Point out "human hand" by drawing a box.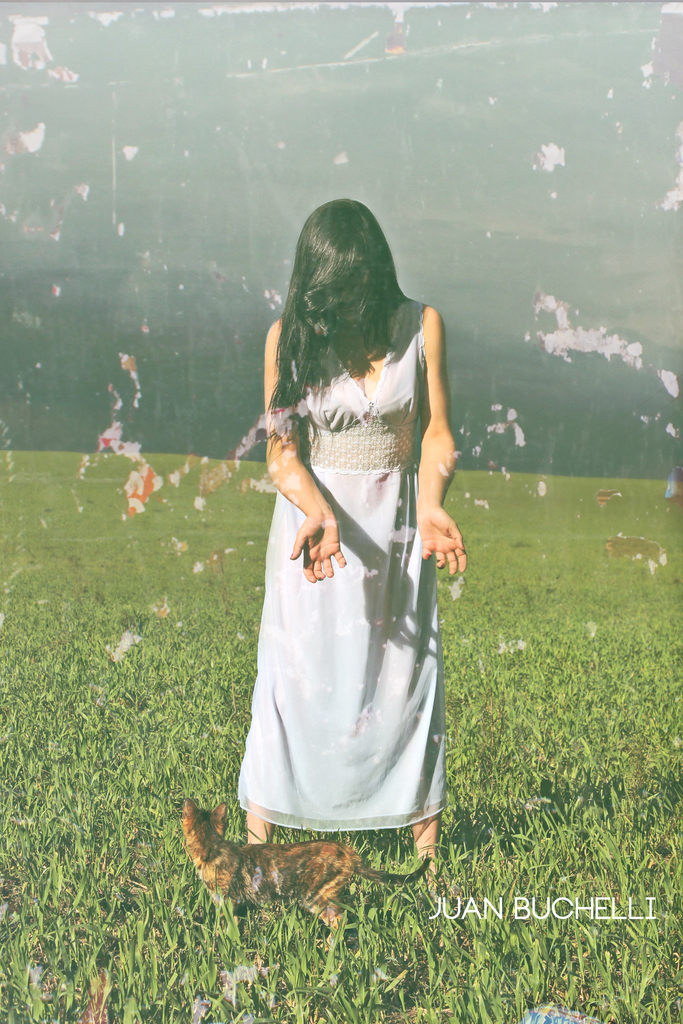
[x1=289, y1=507, x2=347, y2=584].
